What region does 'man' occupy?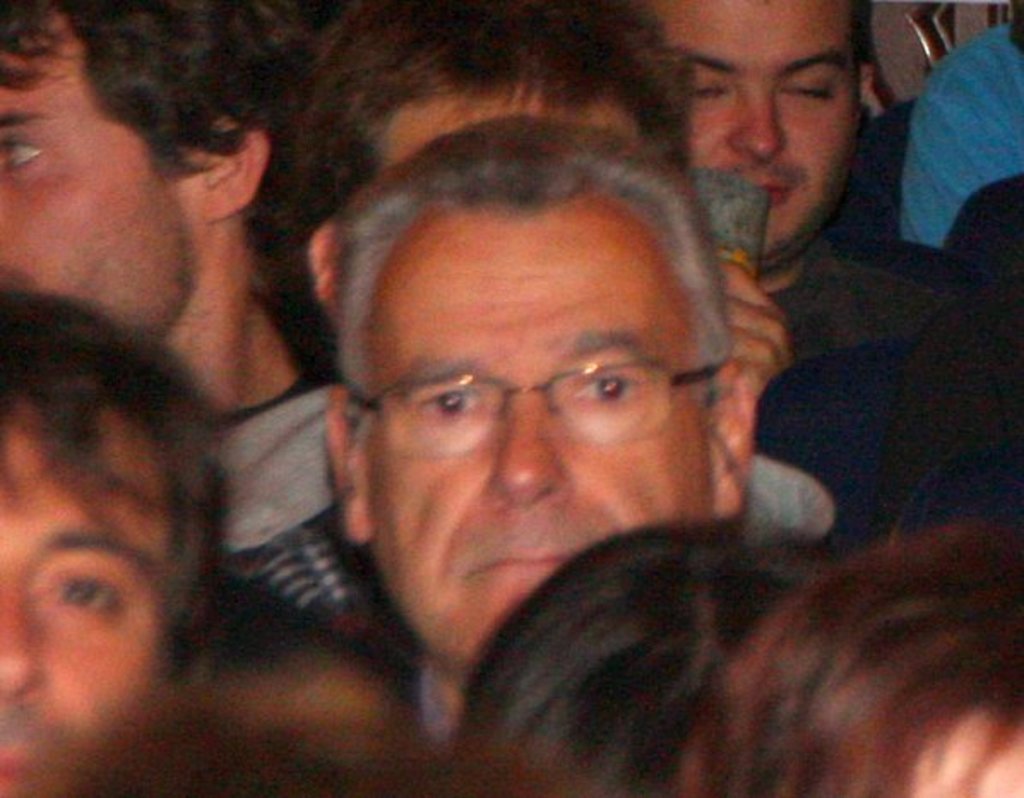
x1=0 y1=286 x2=223 y2=796.
